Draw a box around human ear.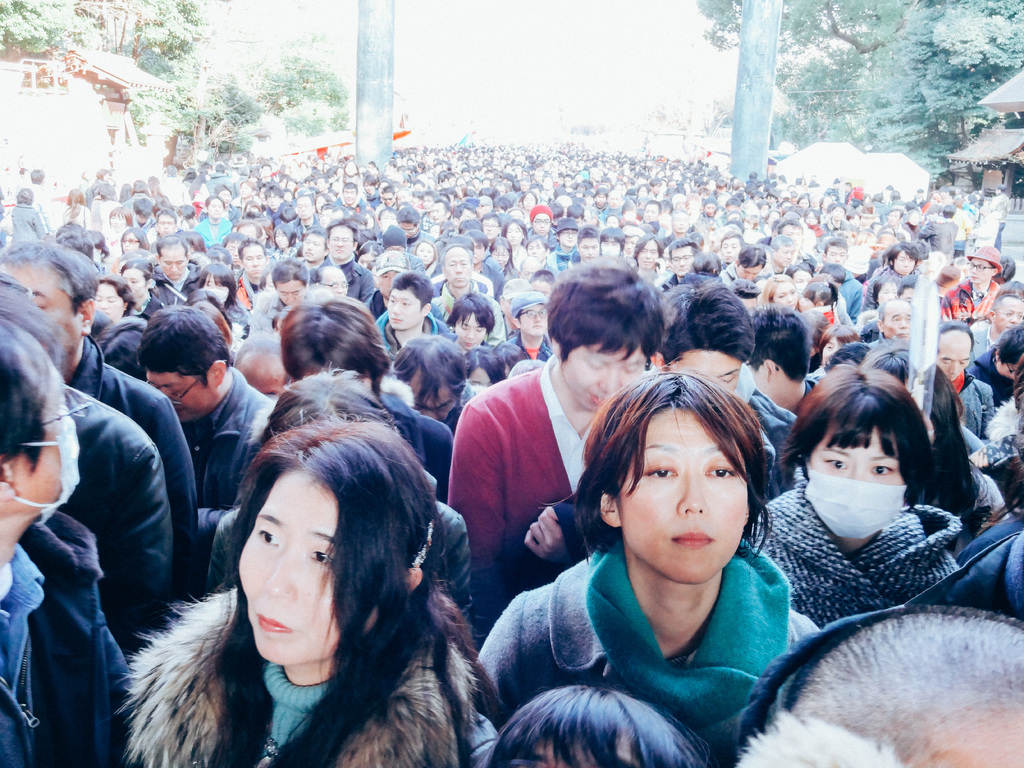
[80, 295, 96, 336].
